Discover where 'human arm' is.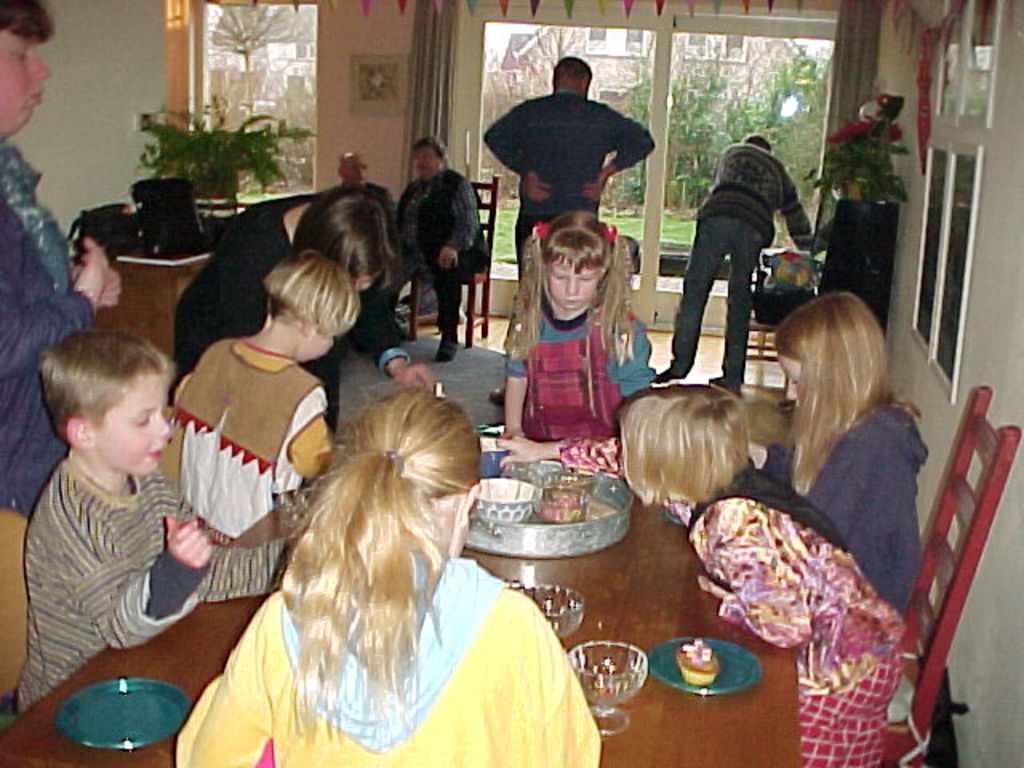
Discovered at <box>494,338,653,464</box>.
